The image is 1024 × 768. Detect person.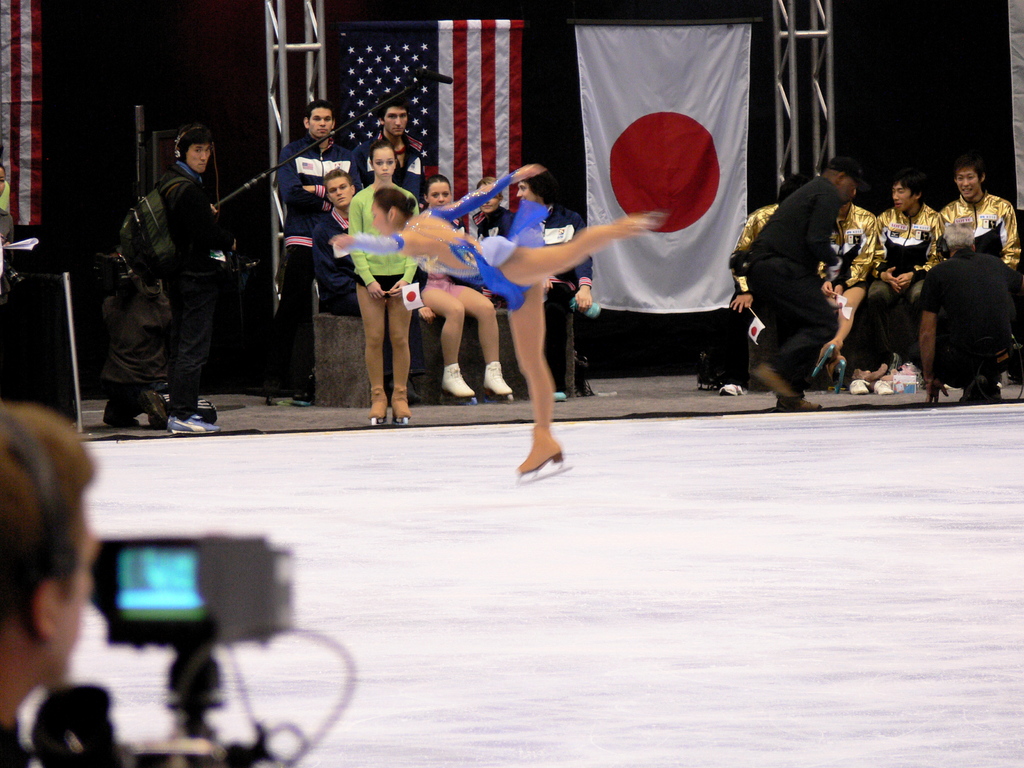
Detection: select_region(348, 141, 418, 420).
